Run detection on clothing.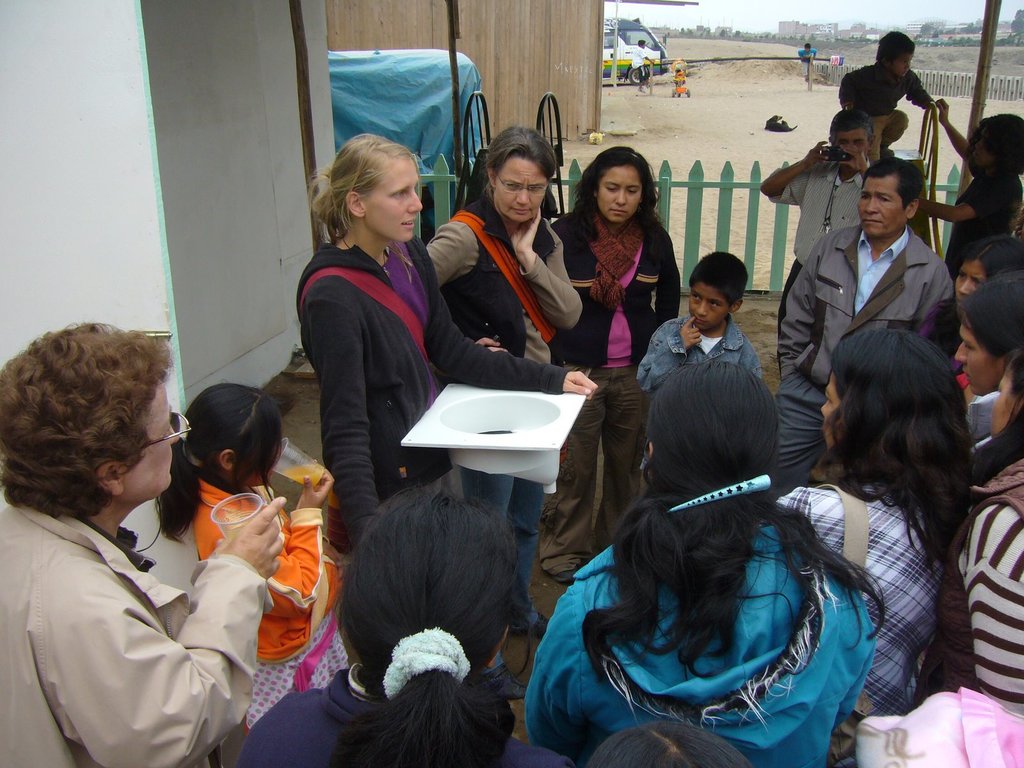
Result: [left=832, top=61, right=932, bottom=164].
